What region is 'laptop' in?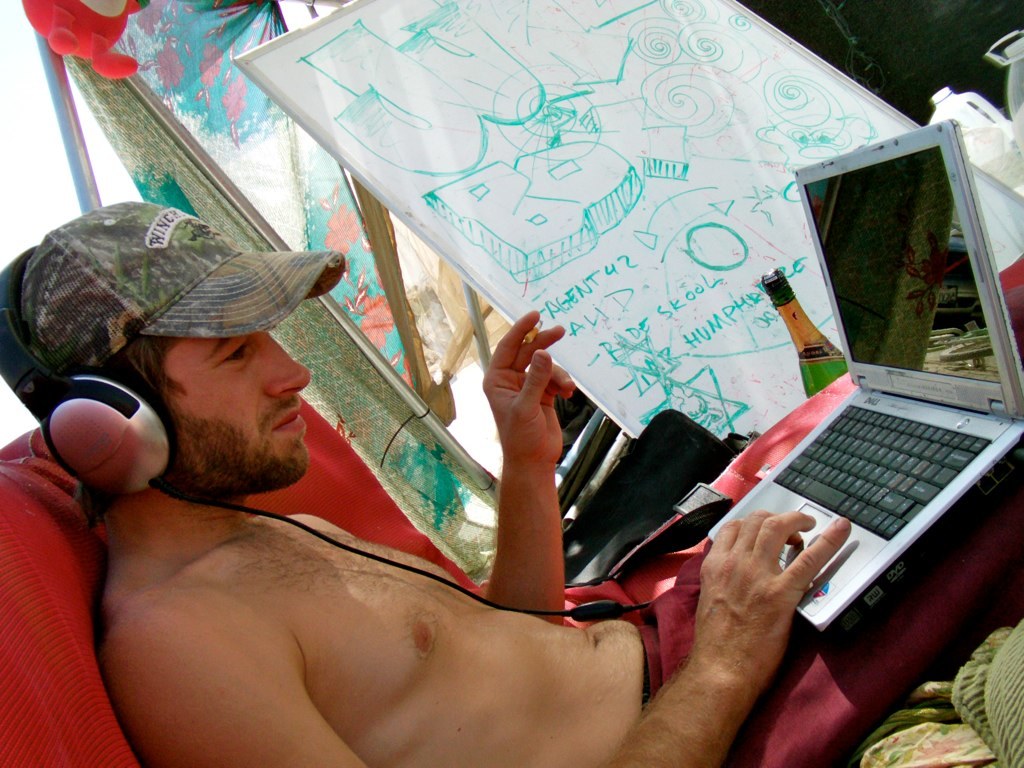
locate(662, 141, 1021, 698).
